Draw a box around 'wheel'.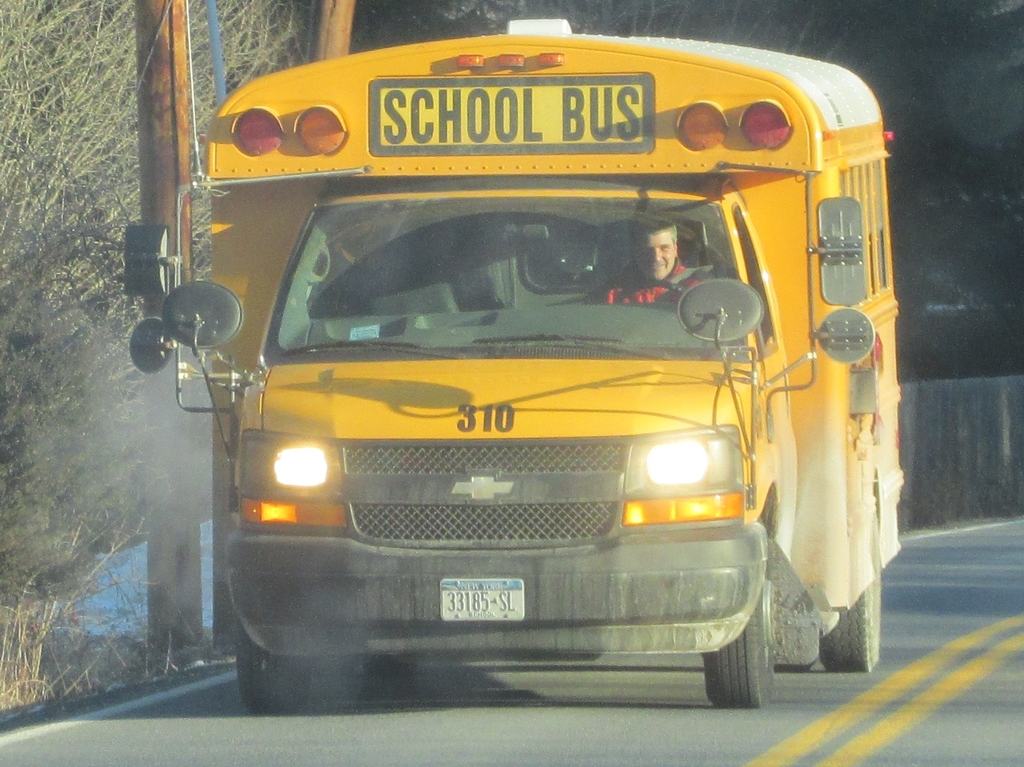
left=235, top=633, right=369, bottom=705.
